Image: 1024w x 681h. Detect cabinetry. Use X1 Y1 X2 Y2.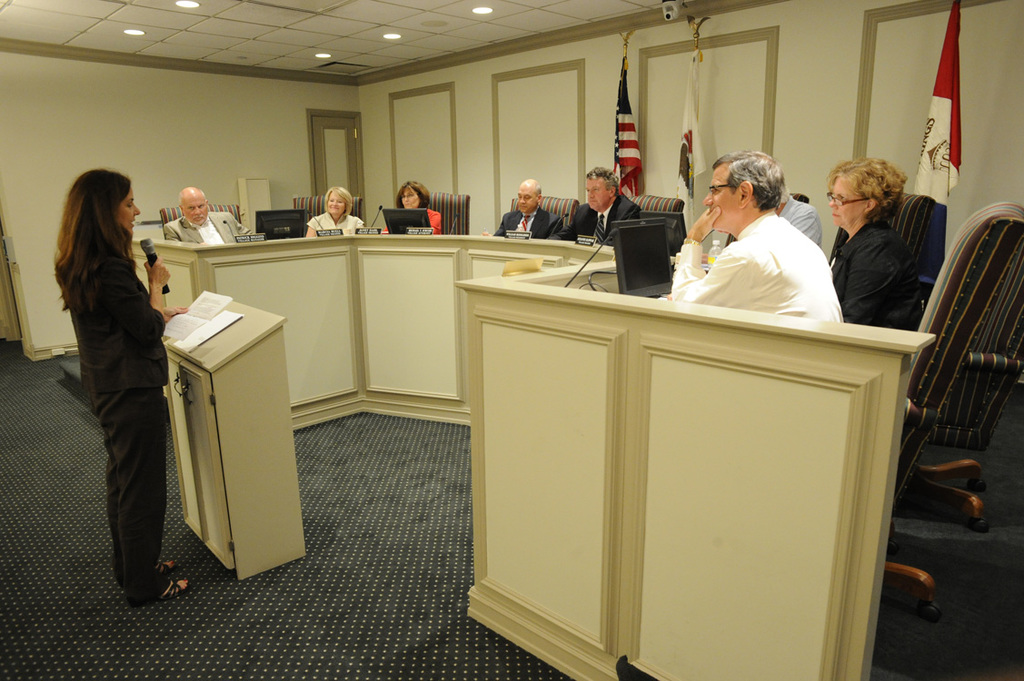
168 355 234 567.
